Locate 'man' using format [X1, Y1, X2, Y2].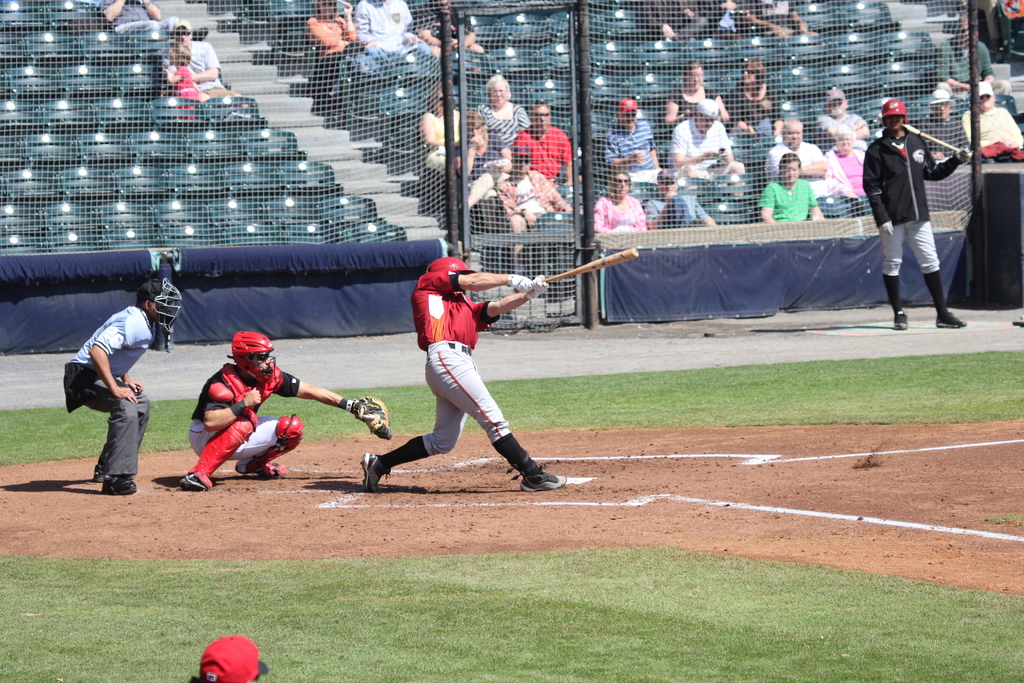
[104, 0, 180, 39].
